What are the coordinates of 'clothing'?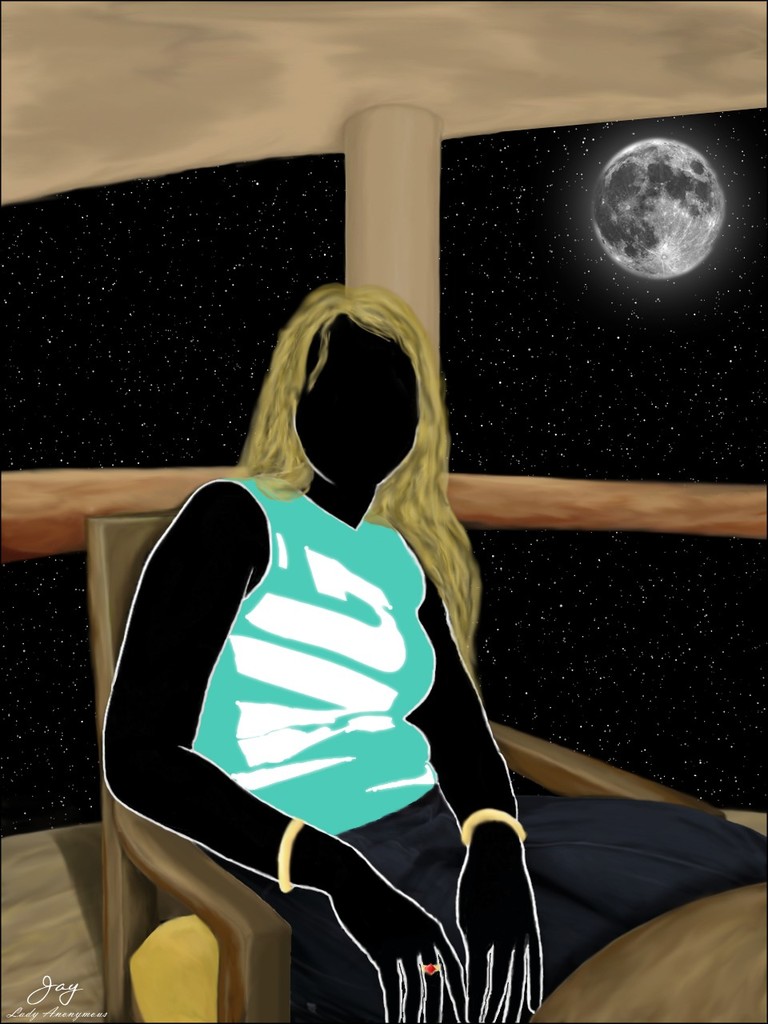
select_region(183, 452, 761, 1017).
